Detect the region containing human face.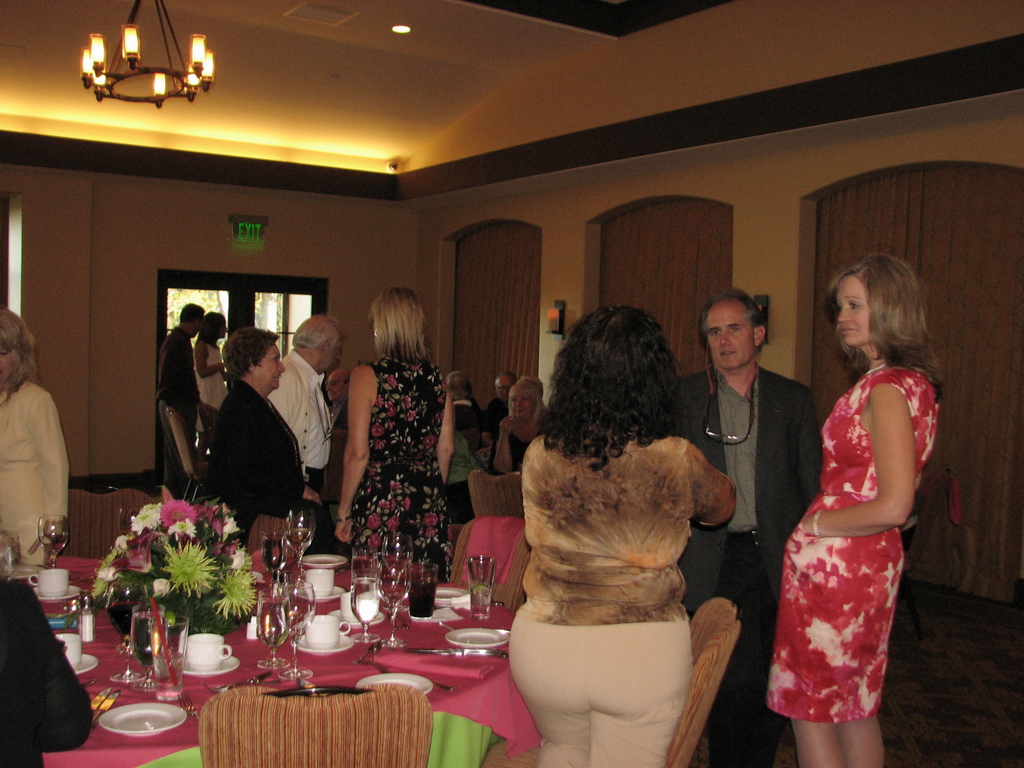
257:344:286:389.
